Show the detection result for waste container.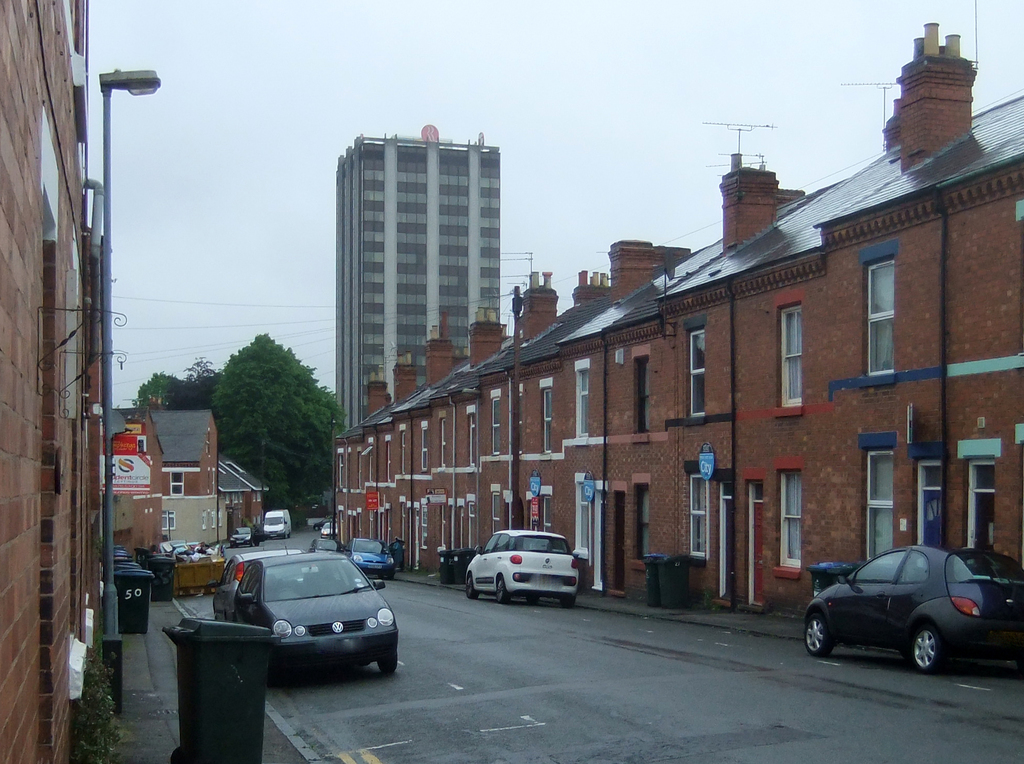
box(433, 545, 450, 586).
